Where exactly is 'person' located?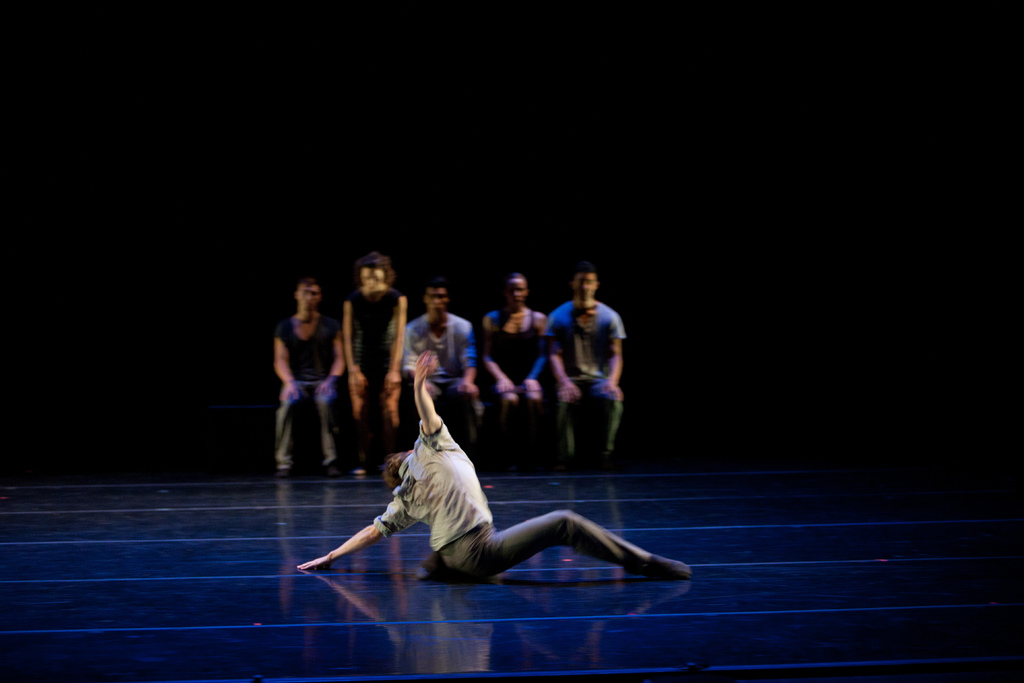
Its bounding box is region(397, 276, 481, 452).
